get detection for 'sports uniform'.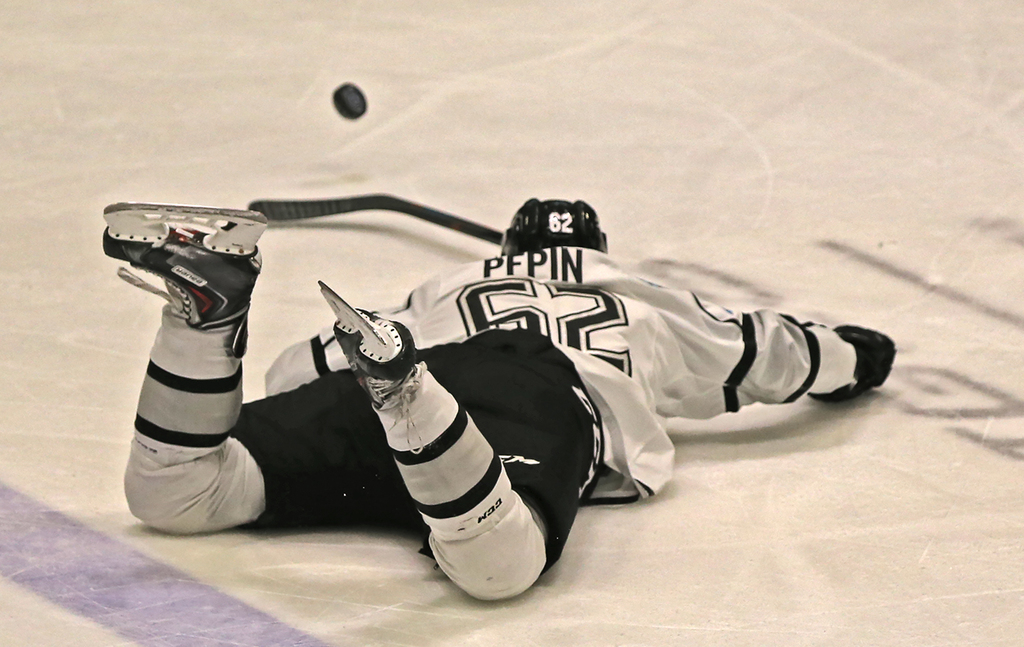
Detection: {"left": 115, "top": 237, "right": 873, "bottom": 614}.
